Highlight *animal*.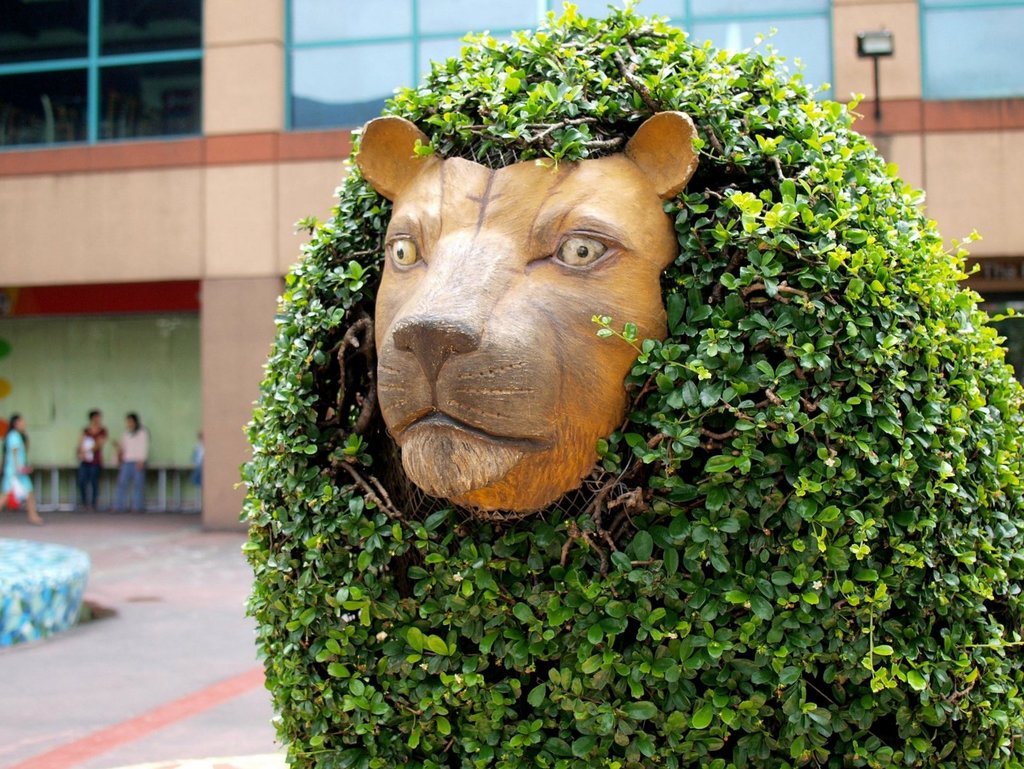
Highlighted region: (x1=355, y1=119, x2=702, y2=519).
